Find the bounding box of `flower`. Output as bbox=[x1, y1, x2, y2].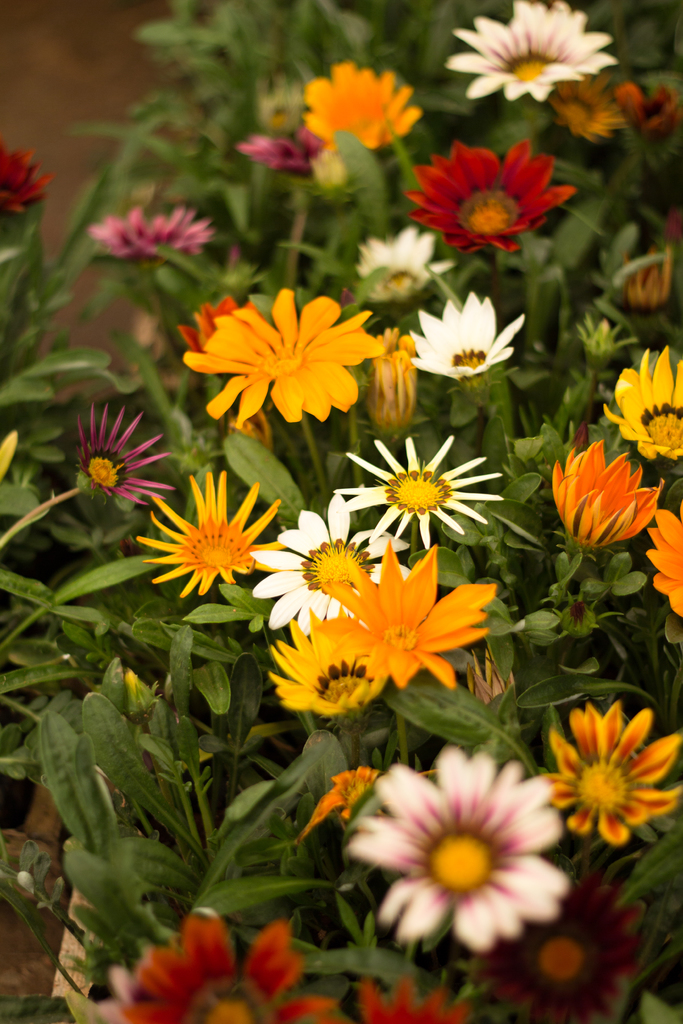
bbox=[0, 147, 47, 214].
